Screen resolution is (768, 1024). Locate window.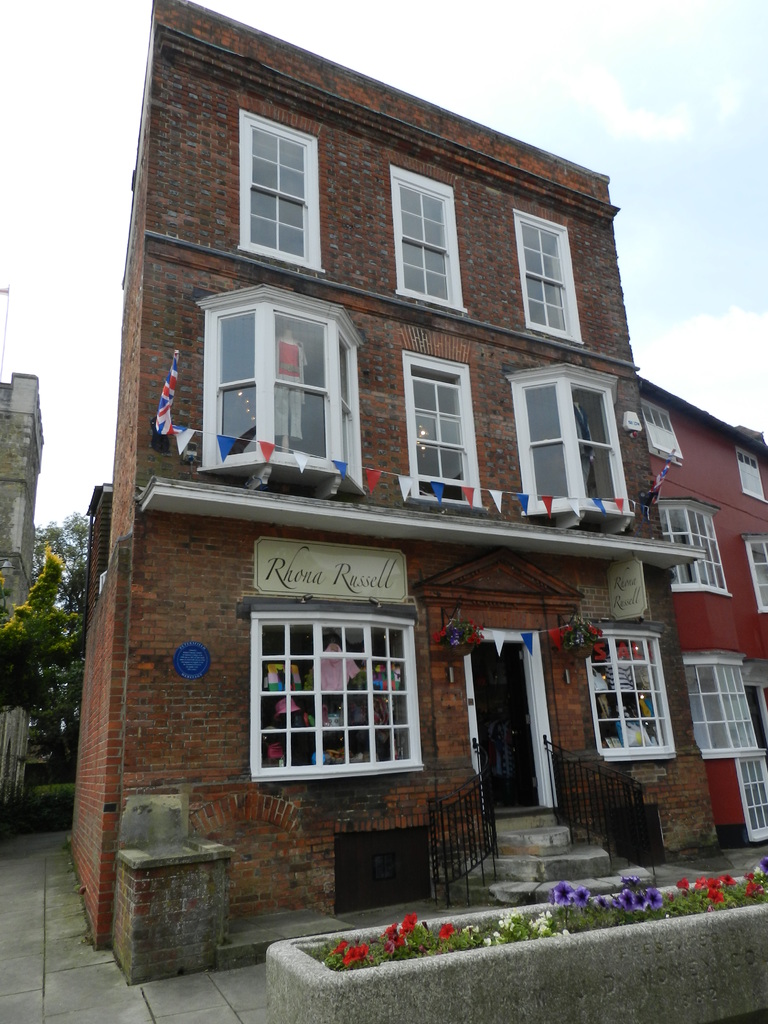
l=523, t=370, r=637, b=512.
